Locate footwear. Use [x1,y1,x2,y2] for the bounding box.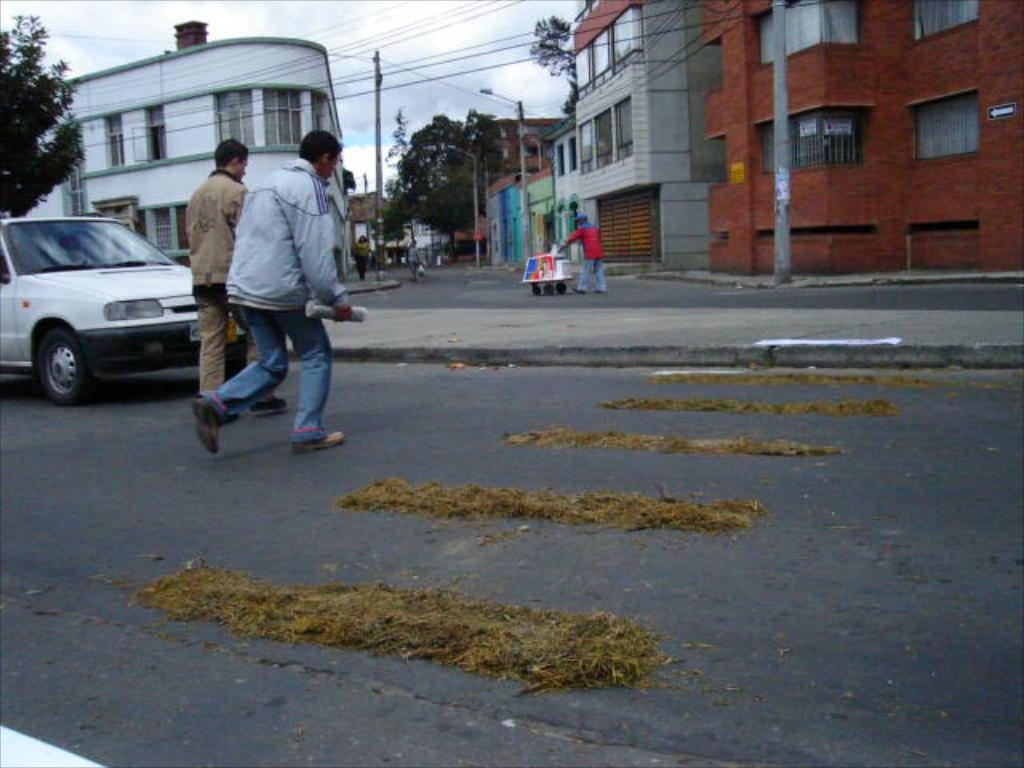
[294,430,347,454].
